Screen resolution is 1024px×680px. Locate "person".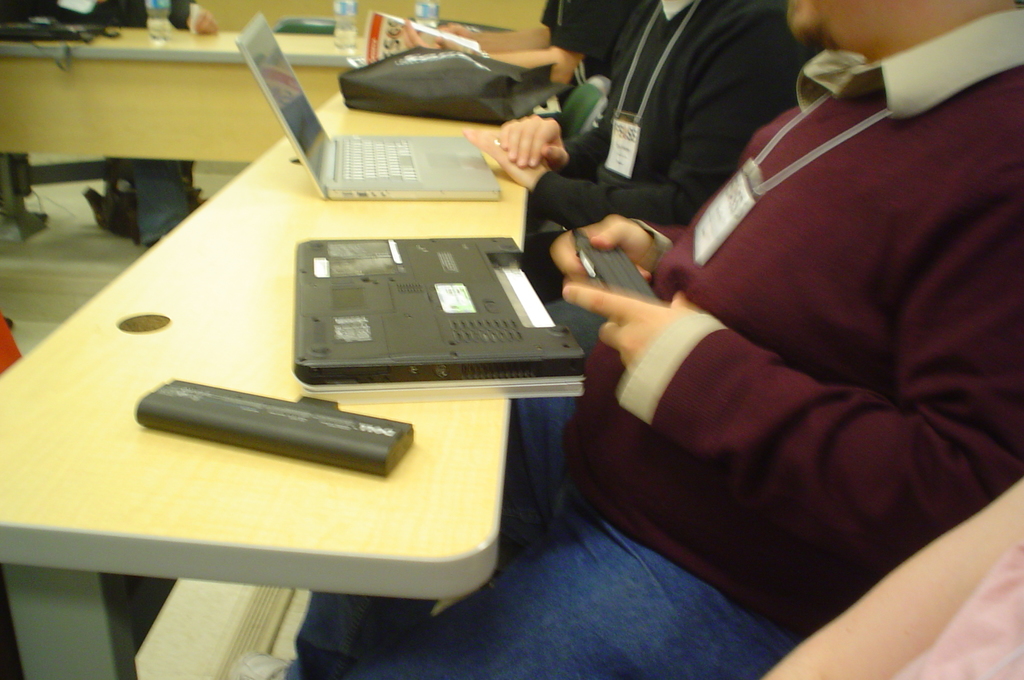
{"left": 467, "top": 0, "right": 812, "bottom": 304}.
